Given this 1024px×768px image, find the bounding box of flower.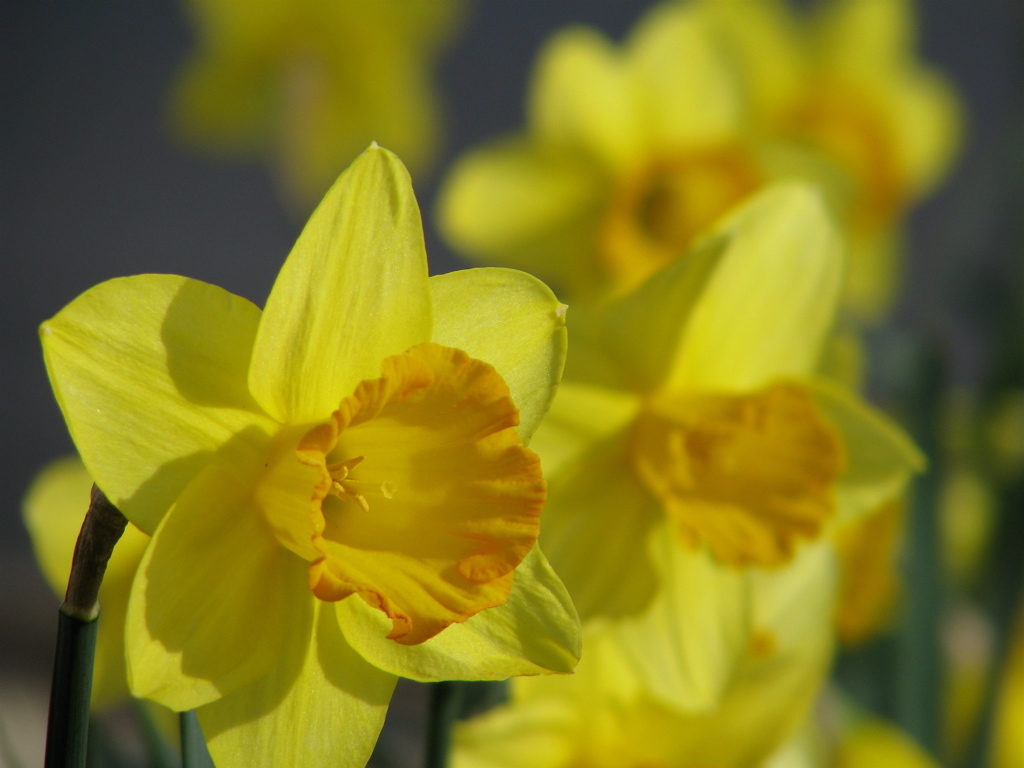
pyautogui.locateOnScreen(674, 0, 954, 314).
